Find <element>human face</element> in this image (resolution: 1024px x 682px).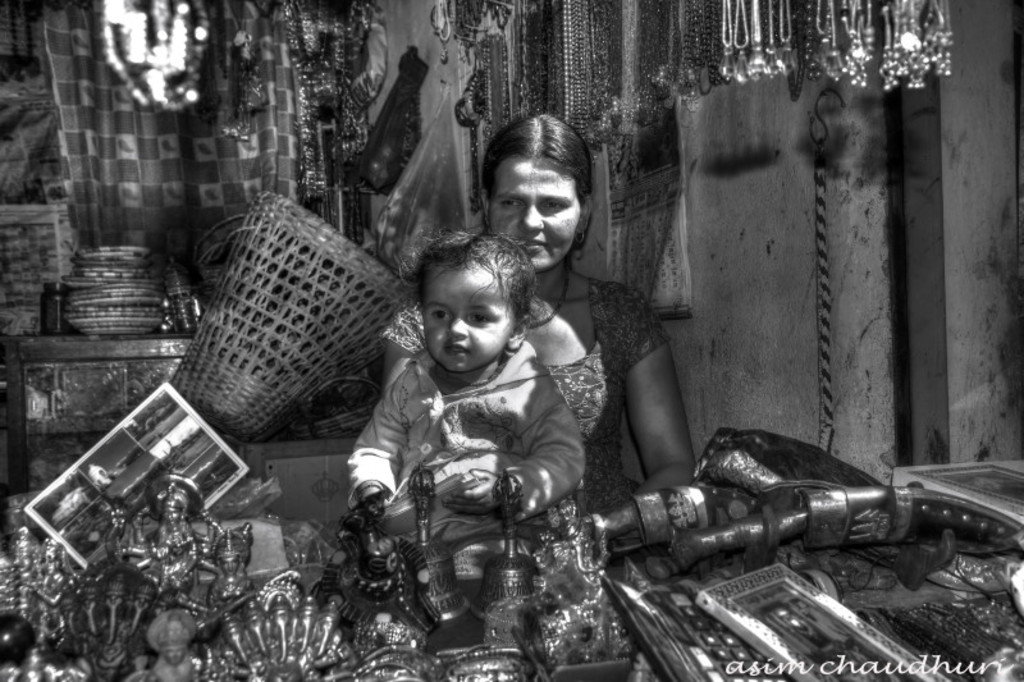
{"x1": 13, "y1": 551, "x2": 33, "y2": 571}.
